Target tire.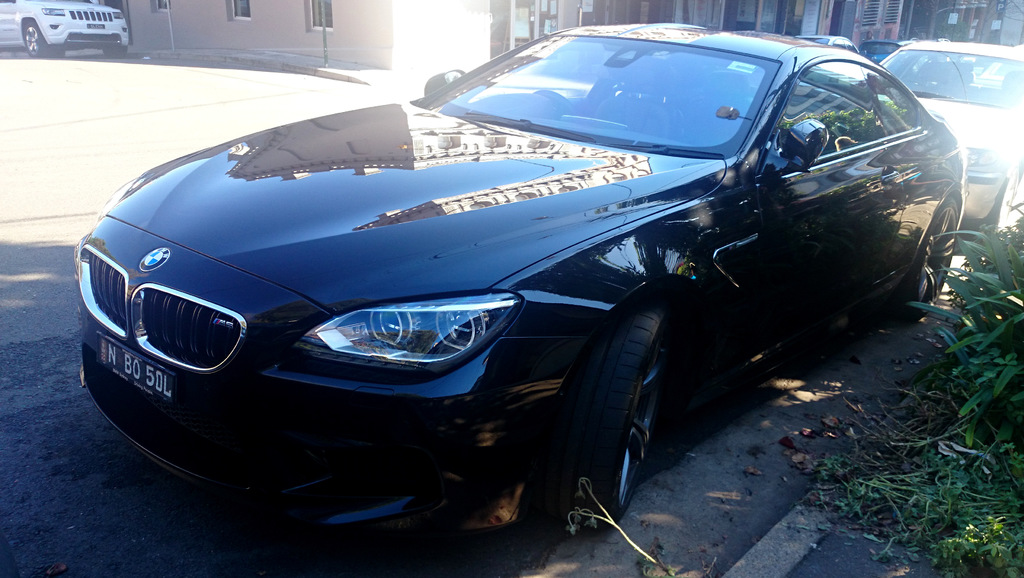
Target region: detection(552, 302, 686, 526).
